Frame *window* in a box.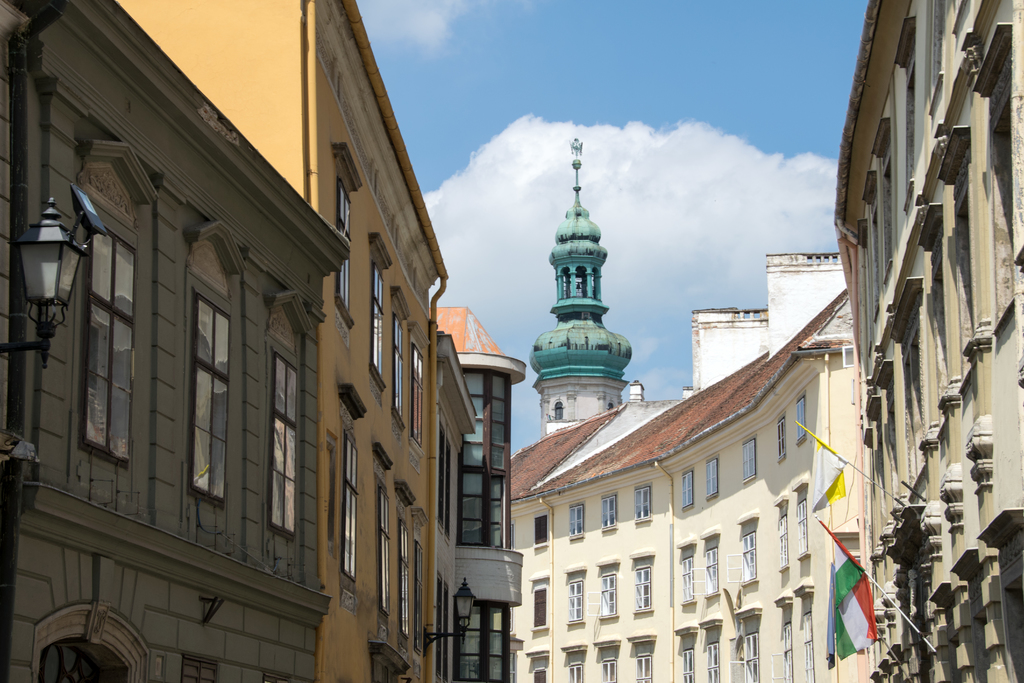
(left=803, top=616, right=815, bottom=682).
